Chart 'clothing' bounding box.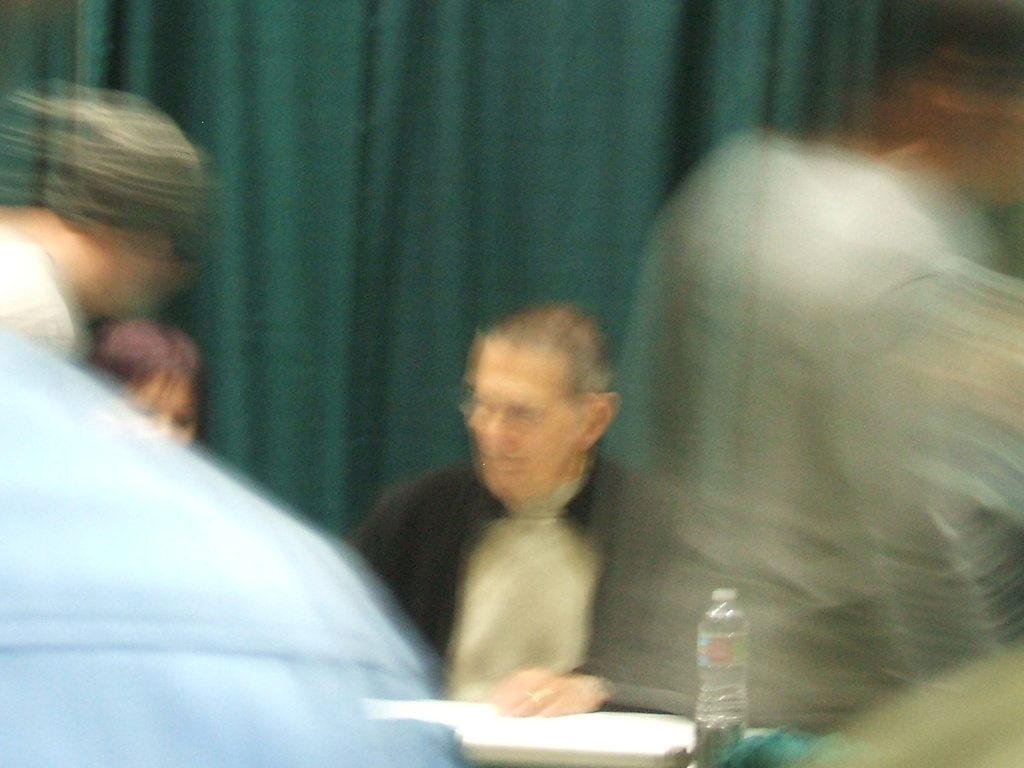
Charted: (left=0, top=188, right=82, bottom=355).
